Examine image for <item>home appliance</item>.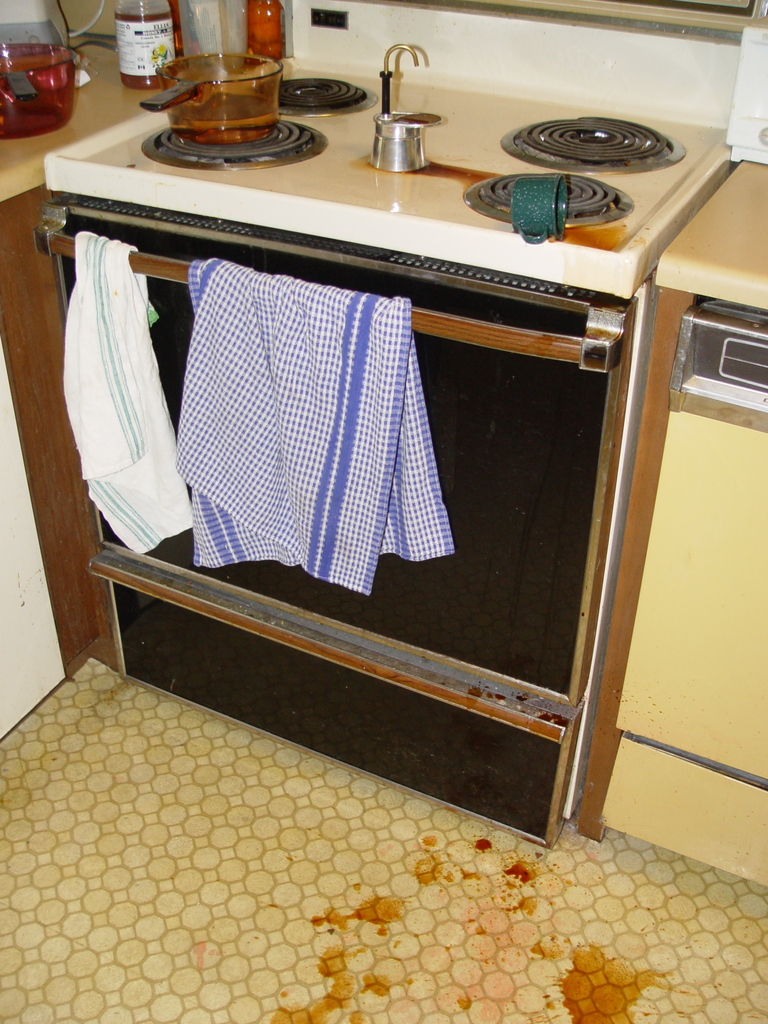
Examination result: l=45, t=0, r=767, b=308.
